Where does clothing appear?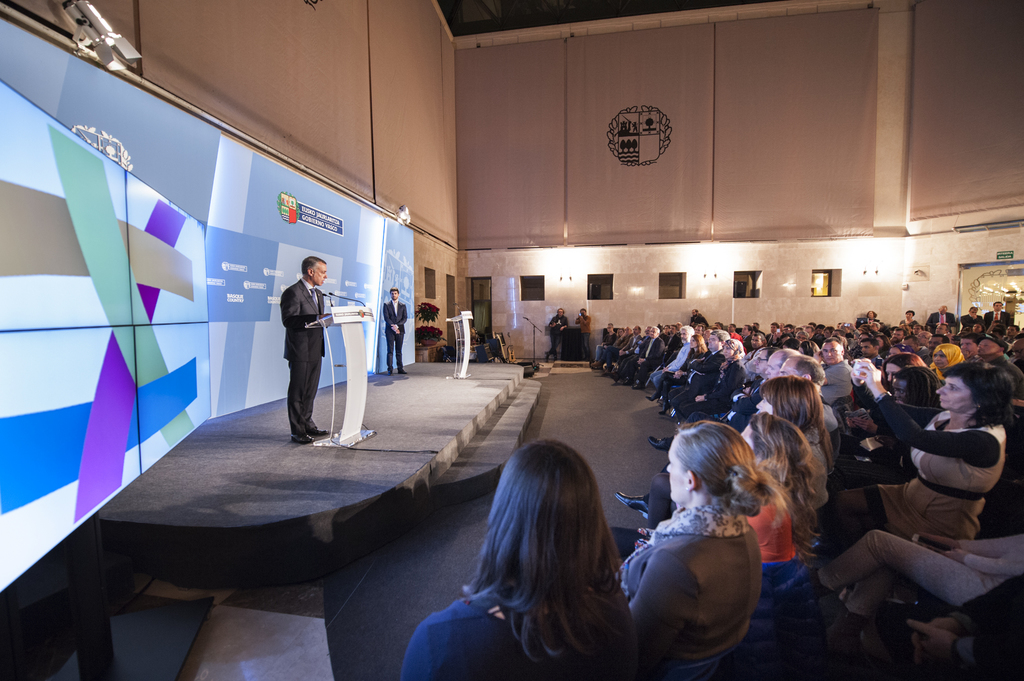
Appears at [737,478,803,569].
